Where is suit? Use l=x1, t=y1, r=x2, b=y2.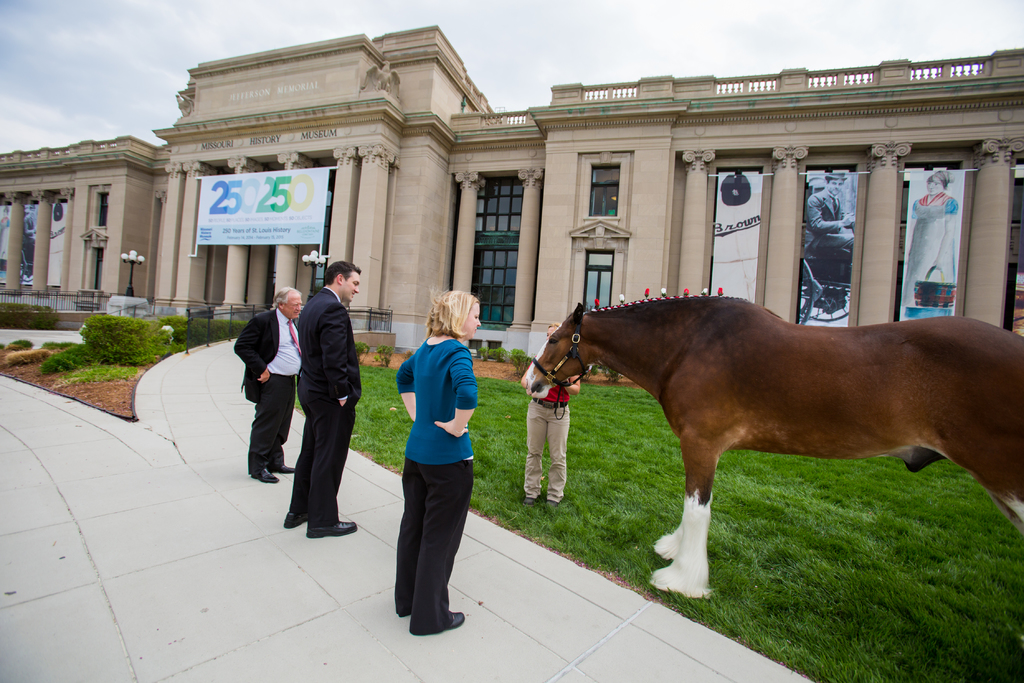
l=232, t=308, r=302, b=472.
